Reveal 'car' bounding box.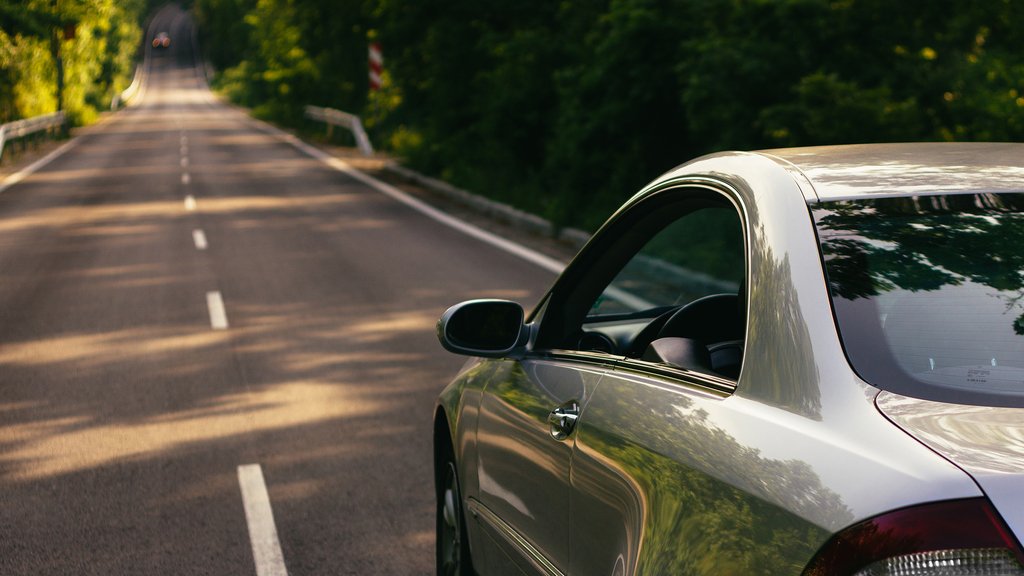
Revealed: region(431, 142, 1023, 575).
